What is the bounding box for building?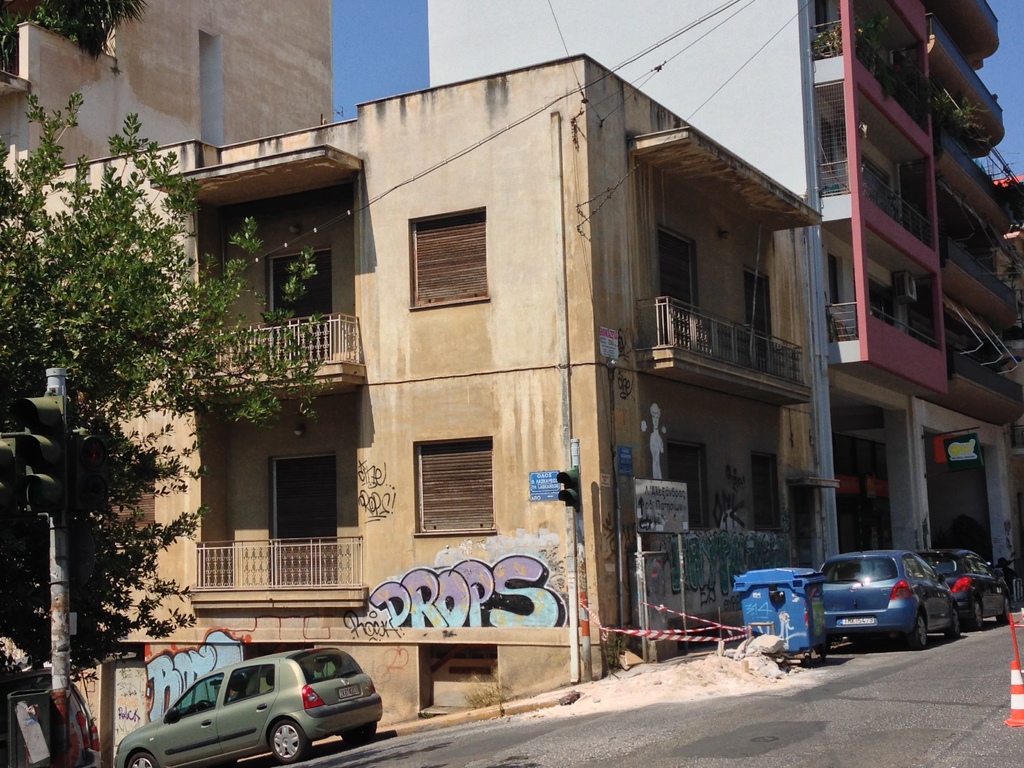
bbox=(1, 0, 1023, 765).
